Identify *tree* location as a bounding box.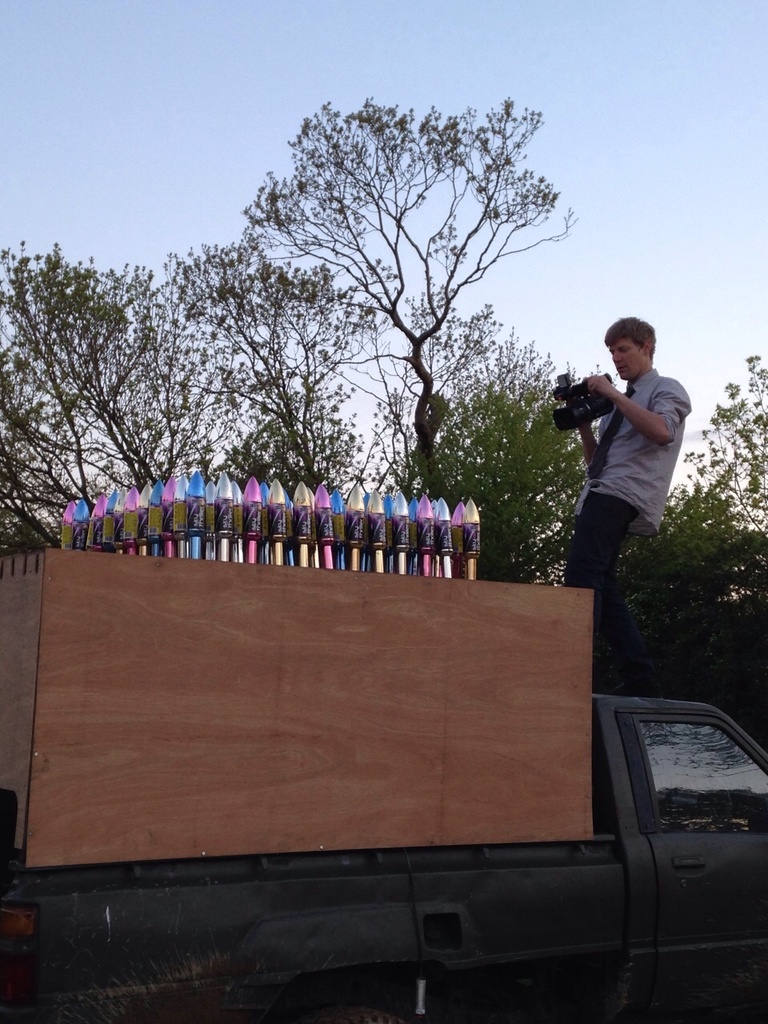
416, 317, 623, 584.
